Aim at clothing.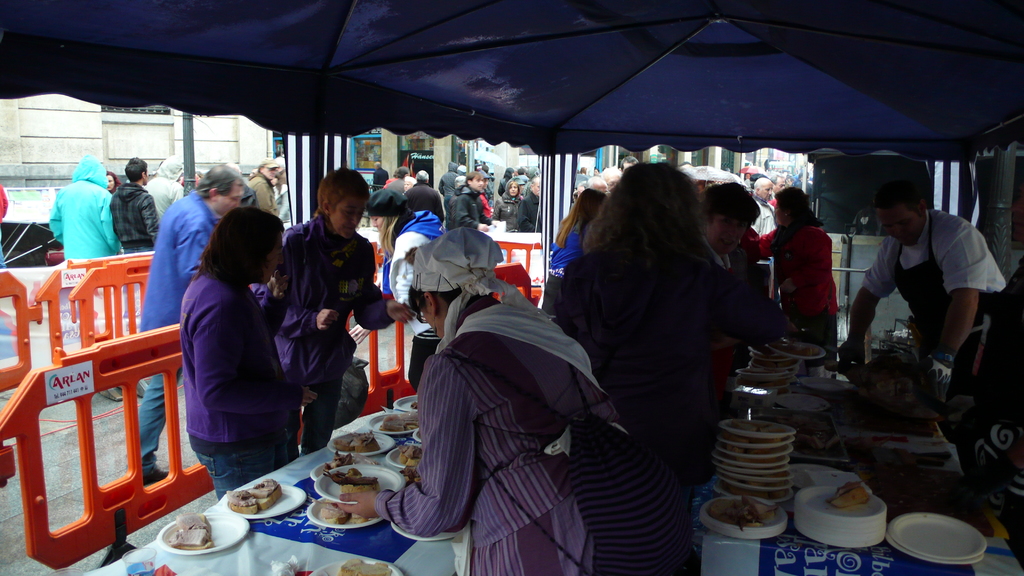
Aimed at (left=0, top=186, right=8, bottom=269).
